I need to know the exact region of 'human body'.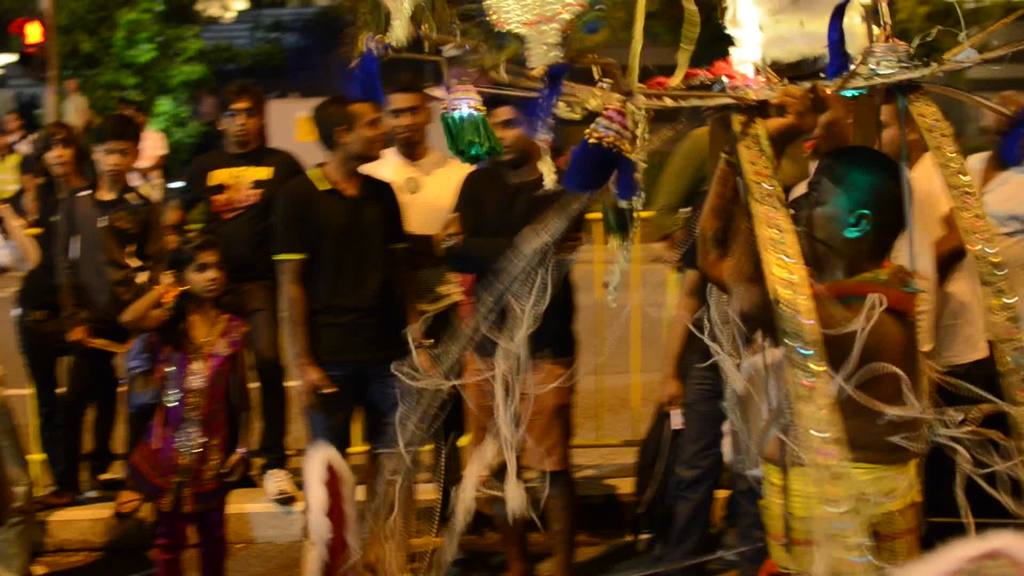
Region: x1=64, y1=107, x2=152, y2=502.
